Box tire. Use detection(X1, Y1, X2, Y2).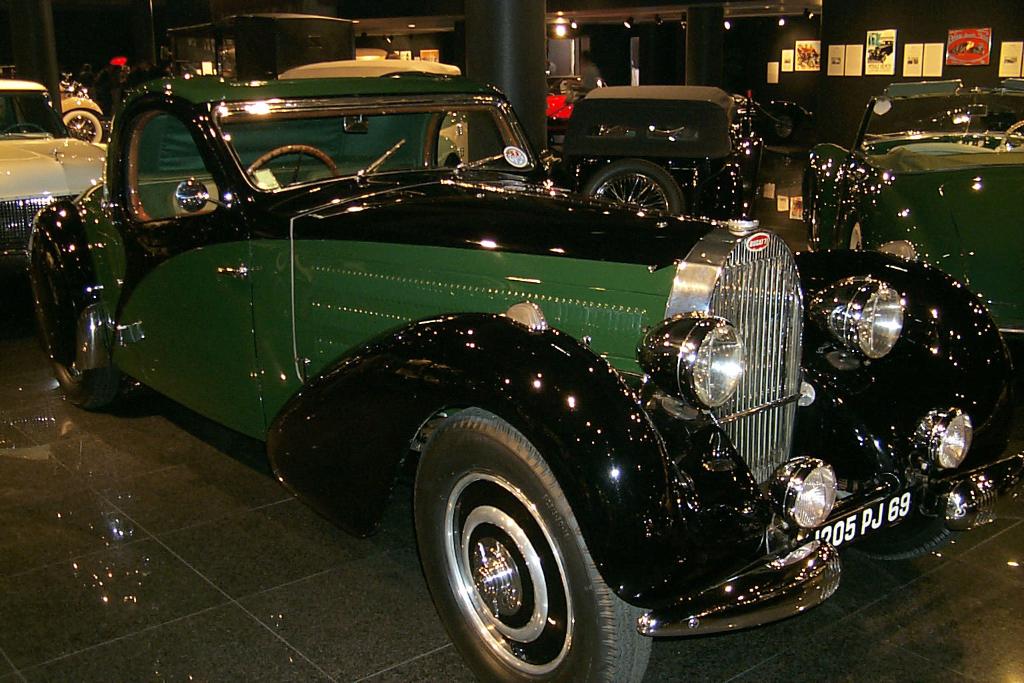
detection(413, 395, 609, 682).
